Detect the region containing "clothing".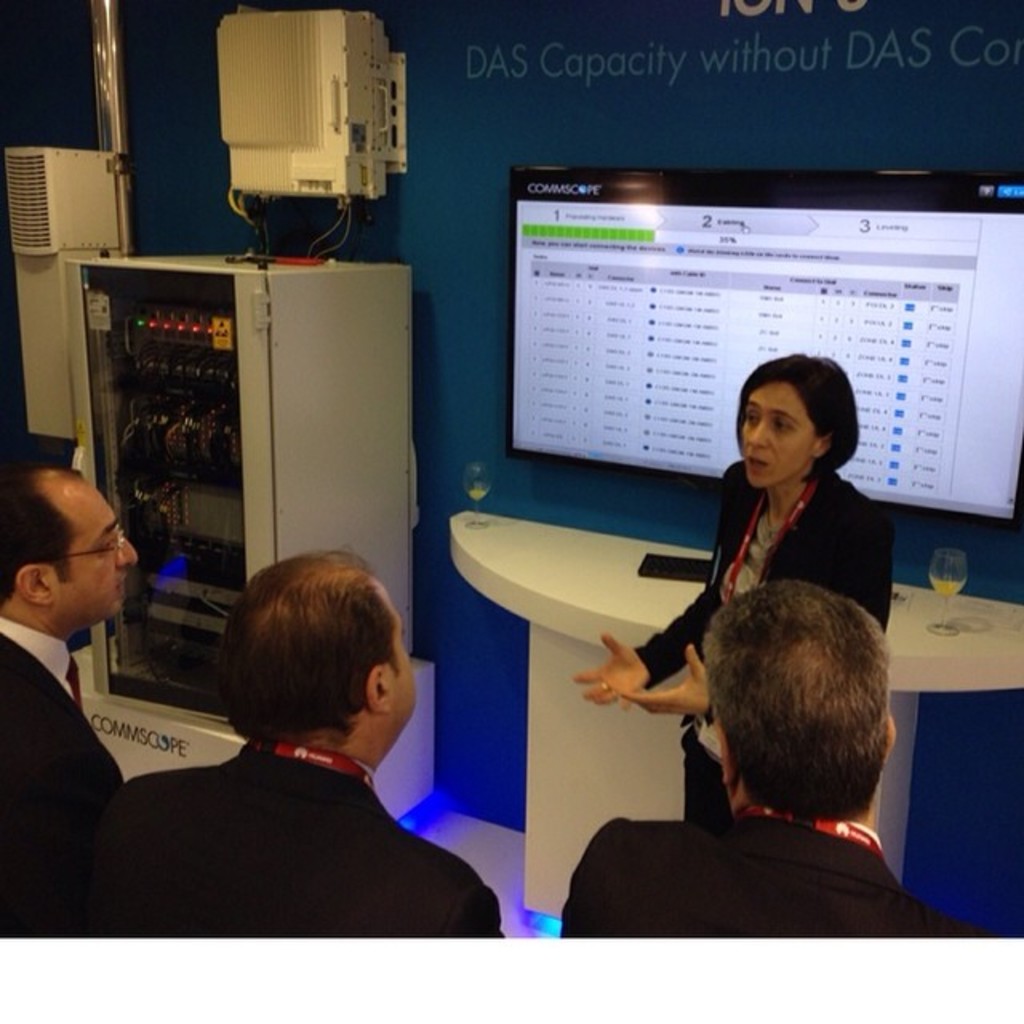
l=0, t=613, r=130, b=933.
